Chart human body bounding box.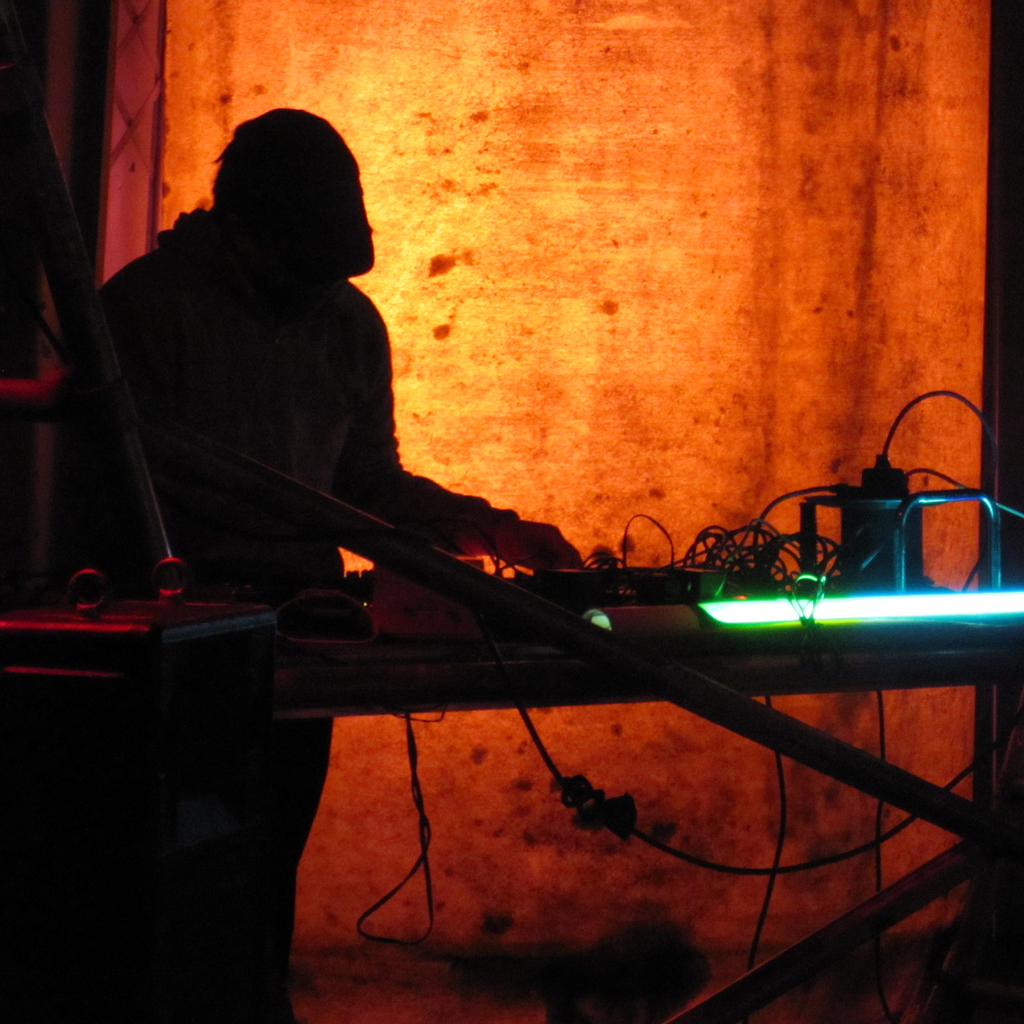
Charted: 99,99,582,1023.
